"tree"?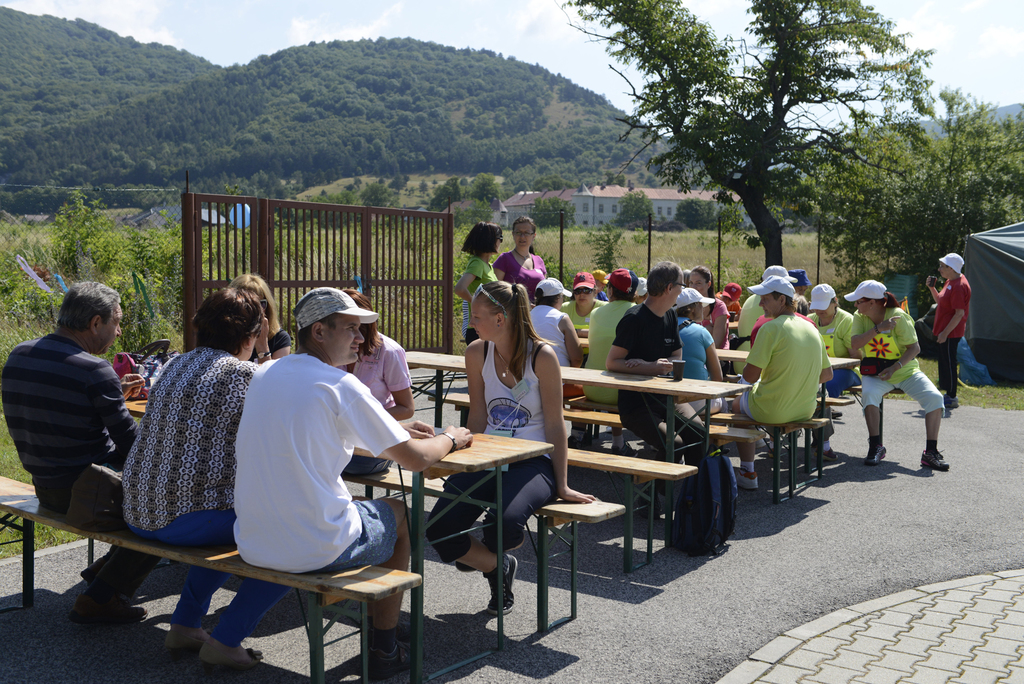
box(545, 0, 991, 315)
